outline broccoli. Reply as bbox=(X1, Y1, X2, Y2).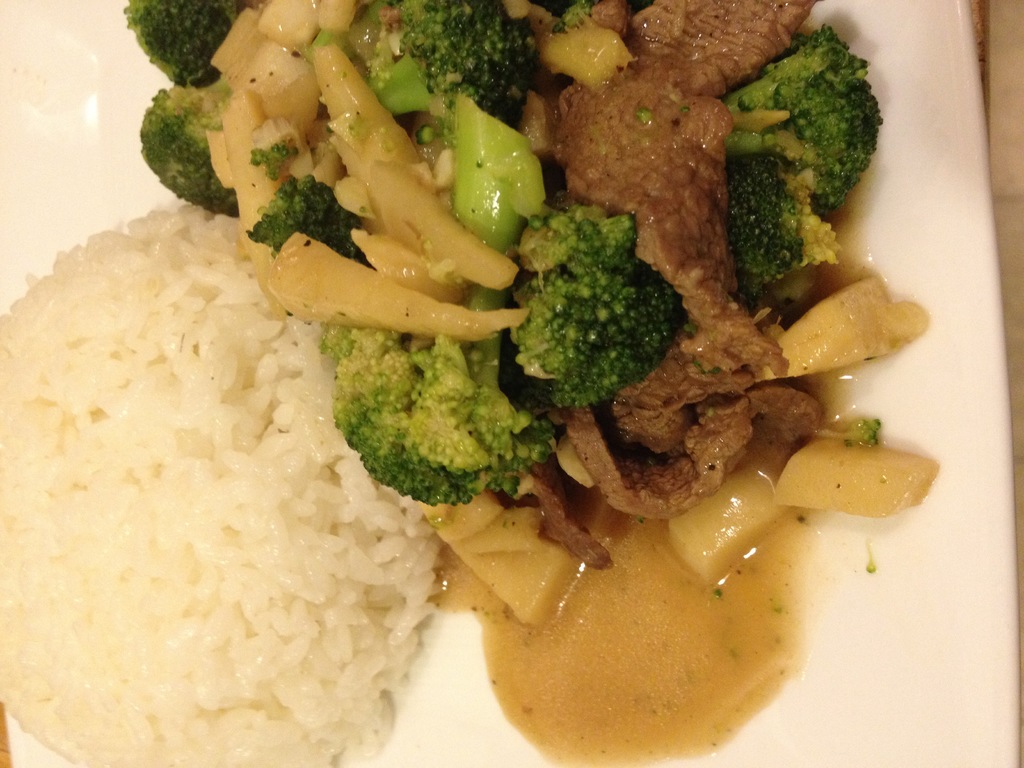
bbox=(556, 0, 602, 32).
